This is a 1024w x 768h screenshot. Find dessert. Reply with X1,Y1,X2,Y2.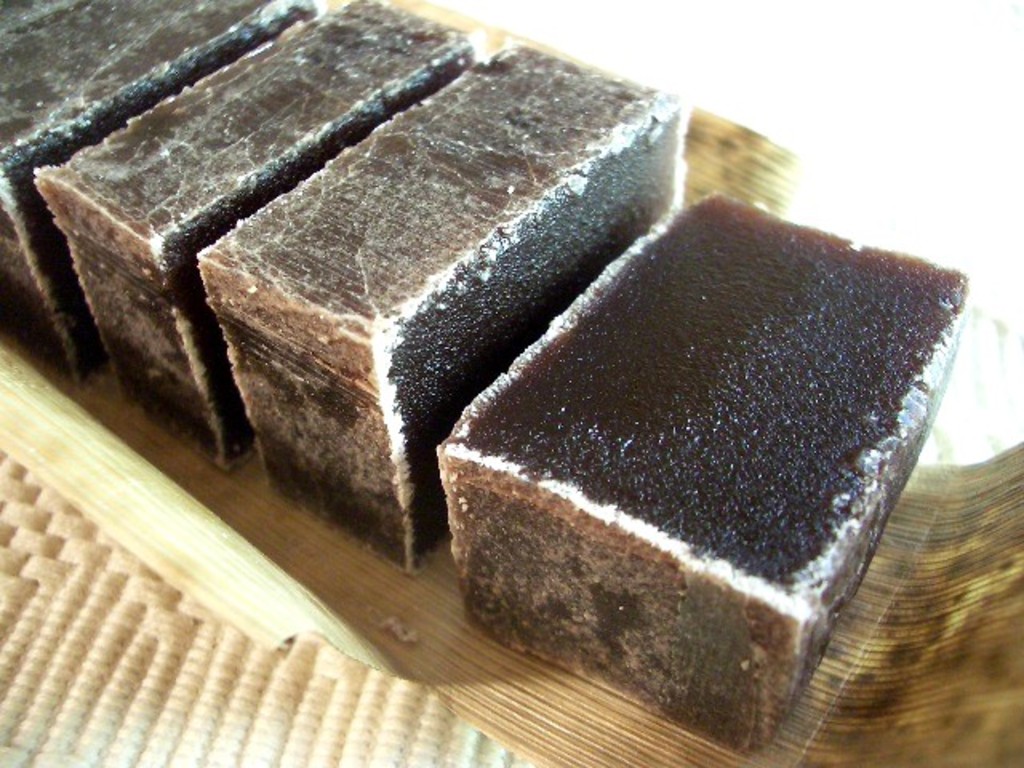
198,35,699,555.
